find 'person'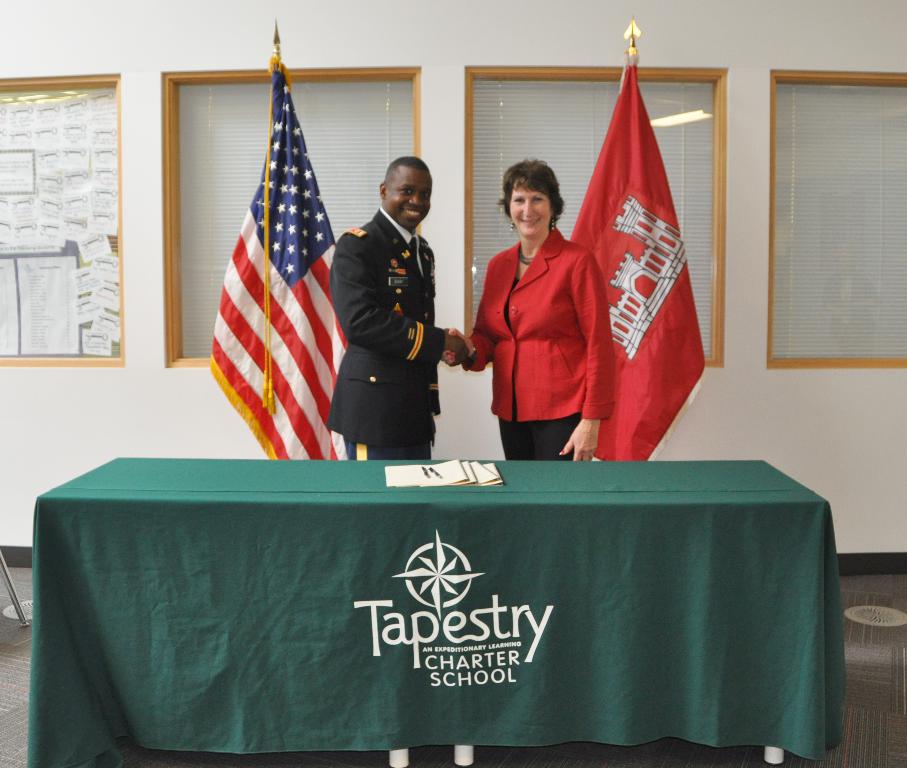
323:153:468:469
